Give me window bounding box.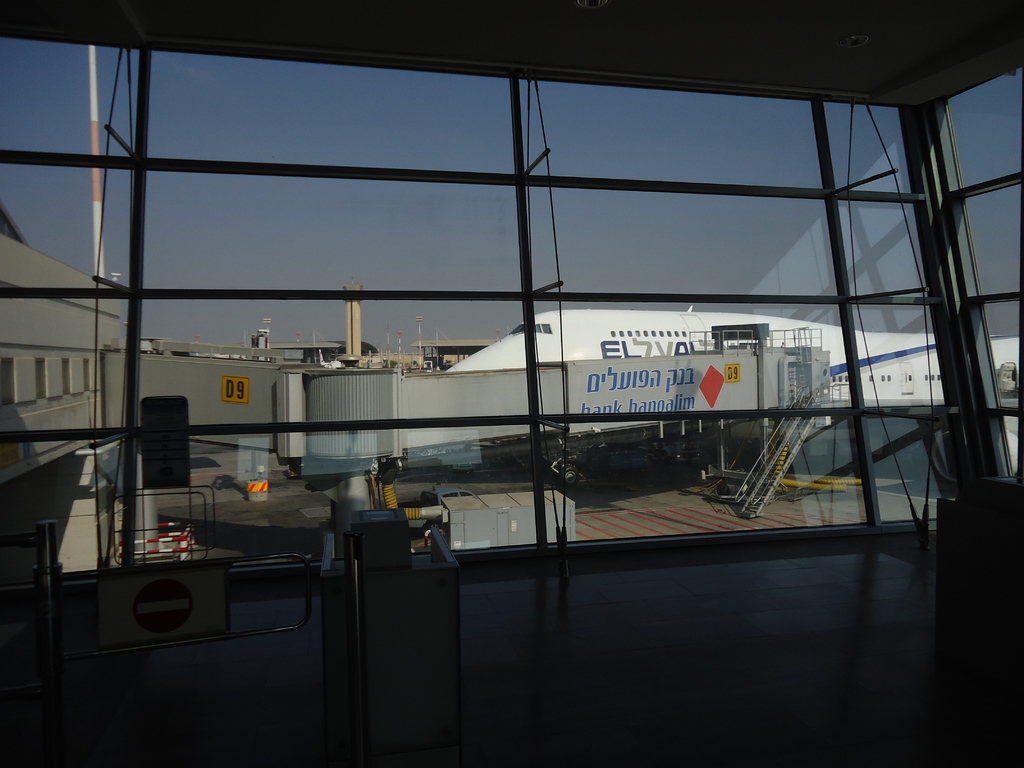
0/358/19/419.
